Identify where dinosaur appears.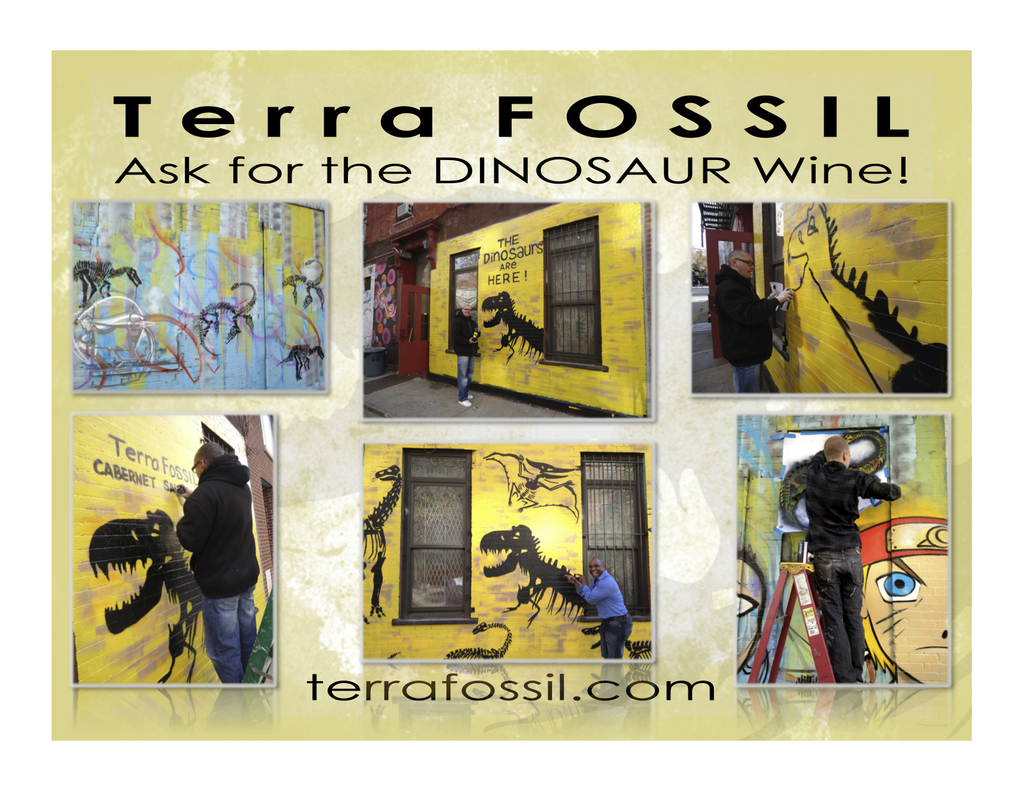
Appears at select_region(196, 279, 257, 357).
